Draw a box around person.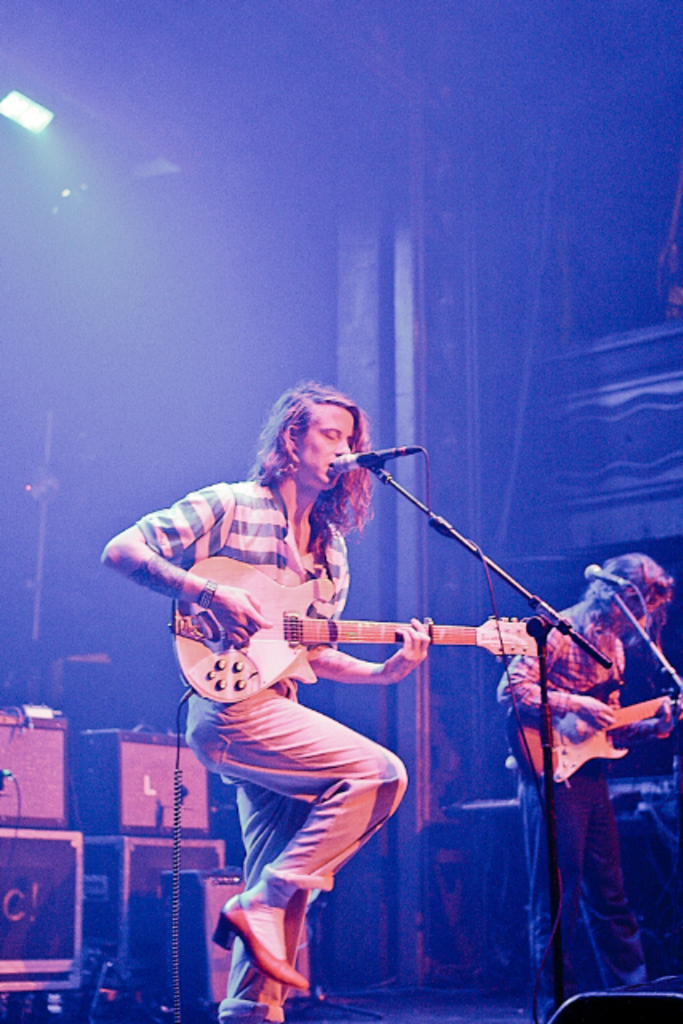
detection(497, 549, 681, 1022).
